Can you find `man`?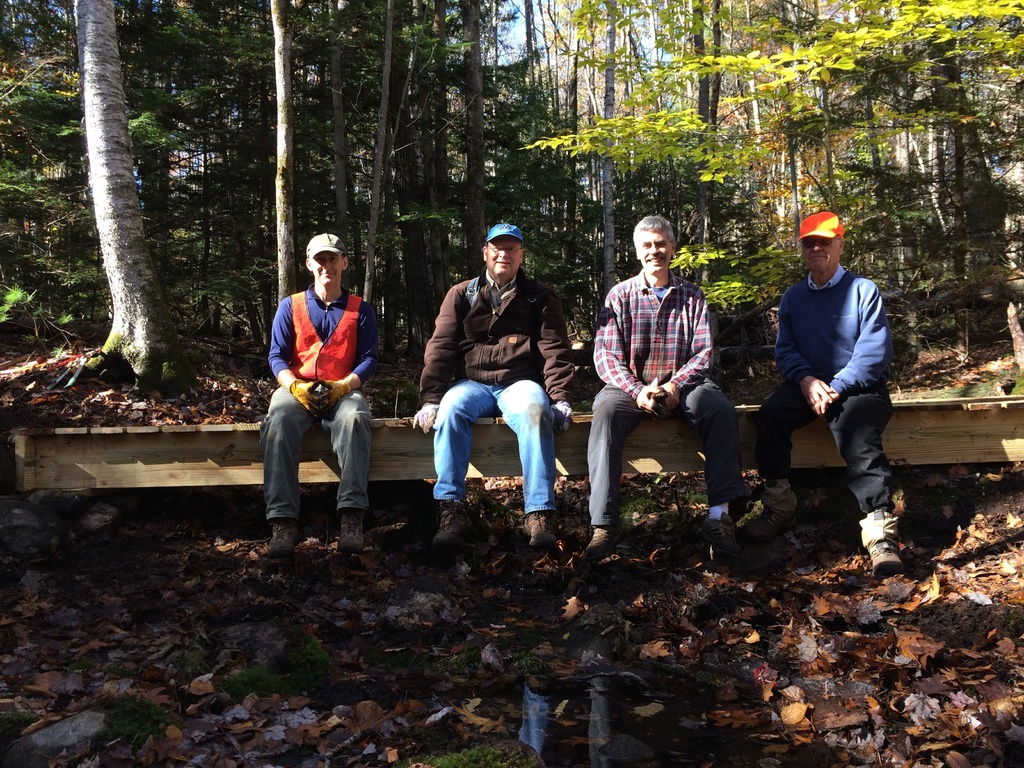
Yes, bounding box: crop(408, 221, 584, 554).
